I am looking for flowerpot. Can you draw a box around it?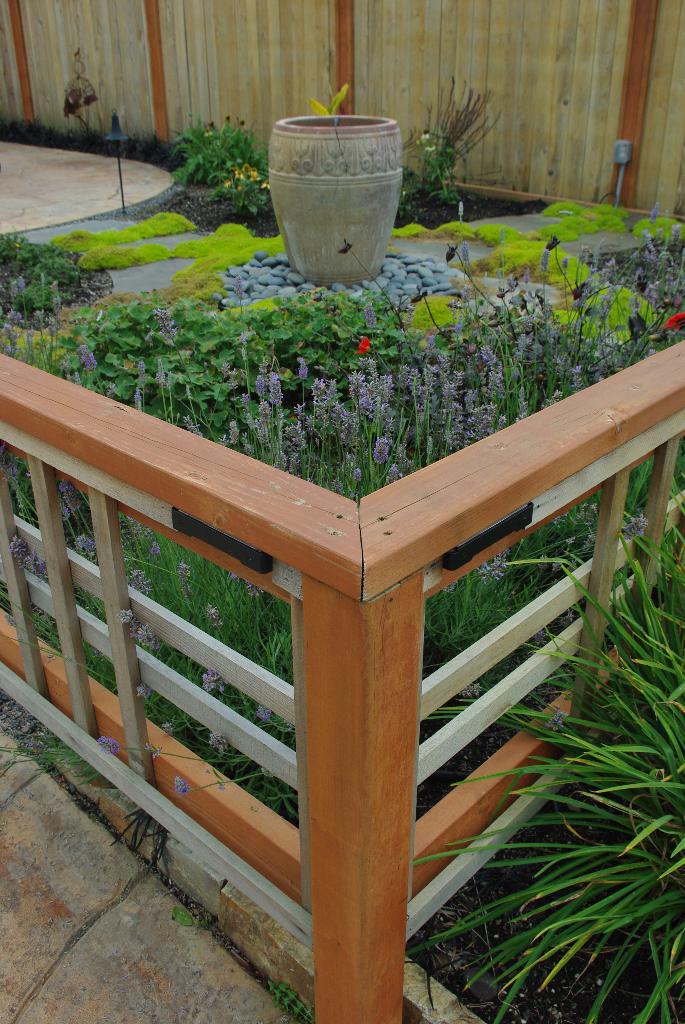
Sure, the bounding box is left=269, top=137, right=409, bottom=287.
